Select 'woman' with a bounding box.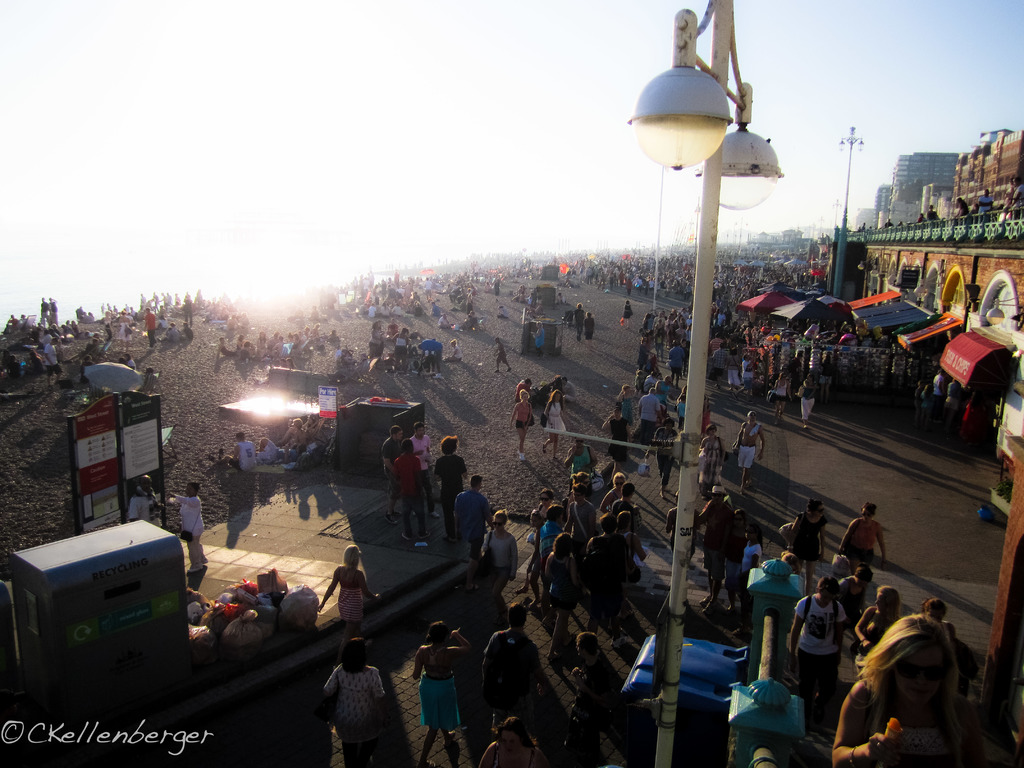
(621, 299, 634, 328).
